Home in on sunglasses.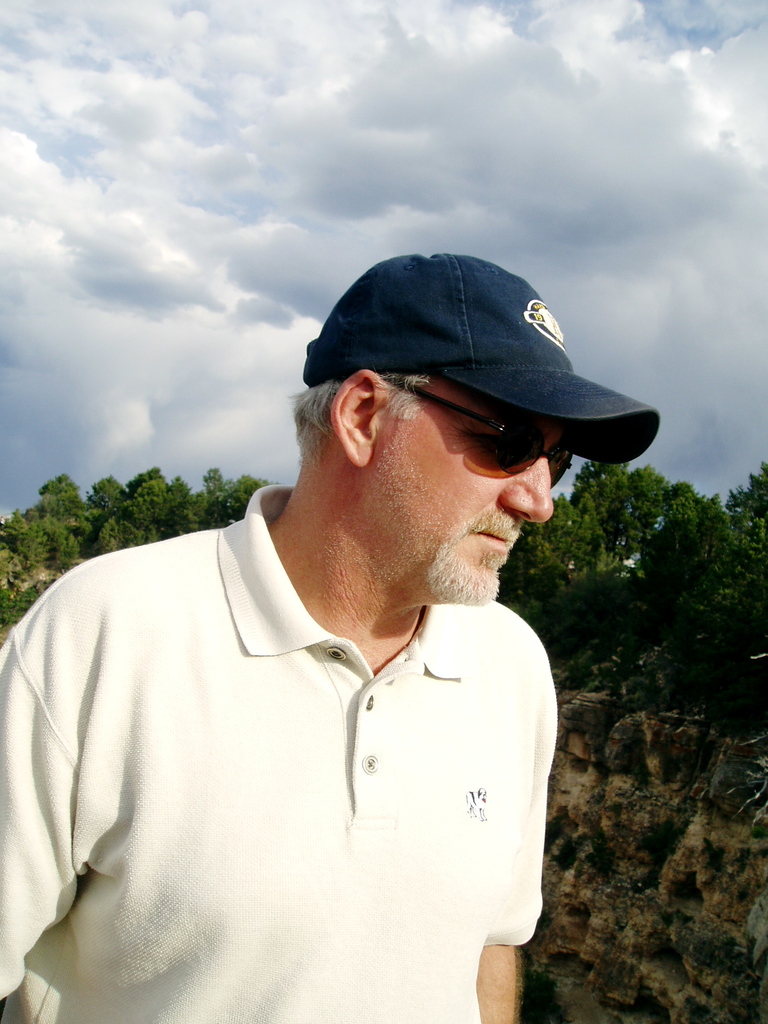
Homed in at [left=399, top=381, right=568, bottom=491].
